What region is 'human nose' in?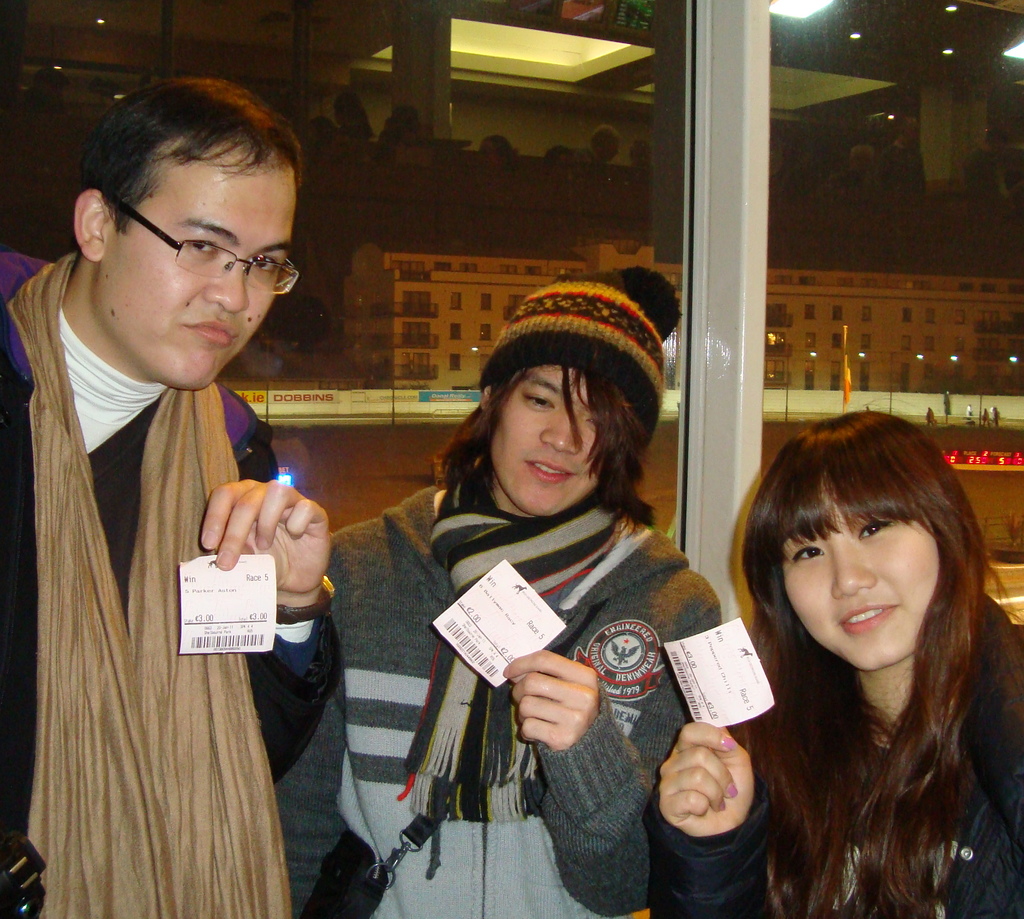
select_region(826, 547, 874, 595).
